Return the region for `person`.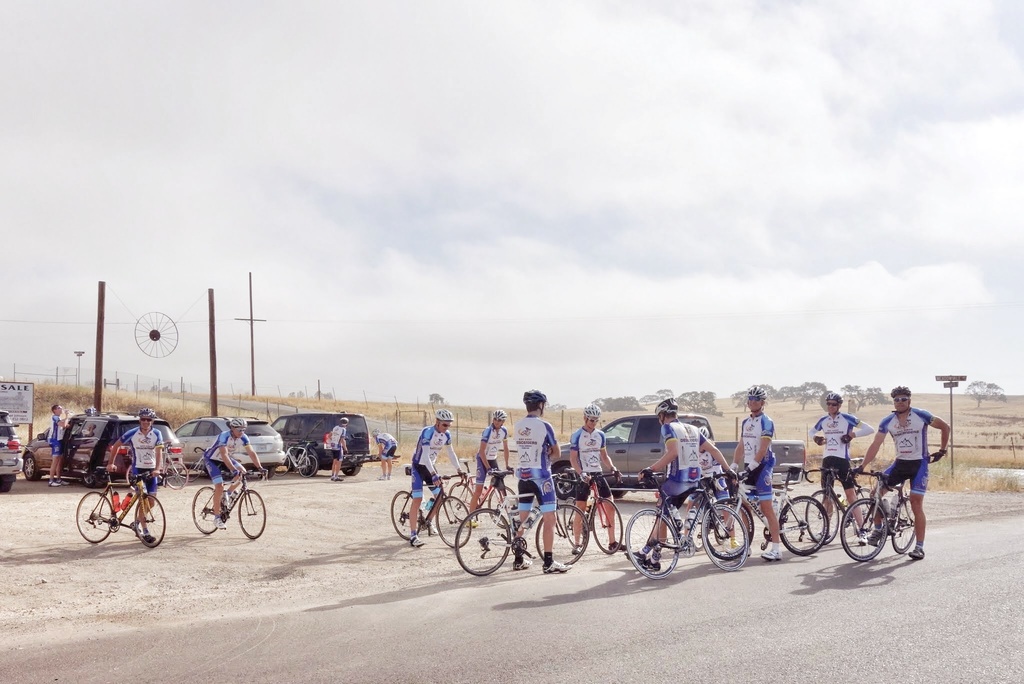
crop(470, 403, 518, 511).
